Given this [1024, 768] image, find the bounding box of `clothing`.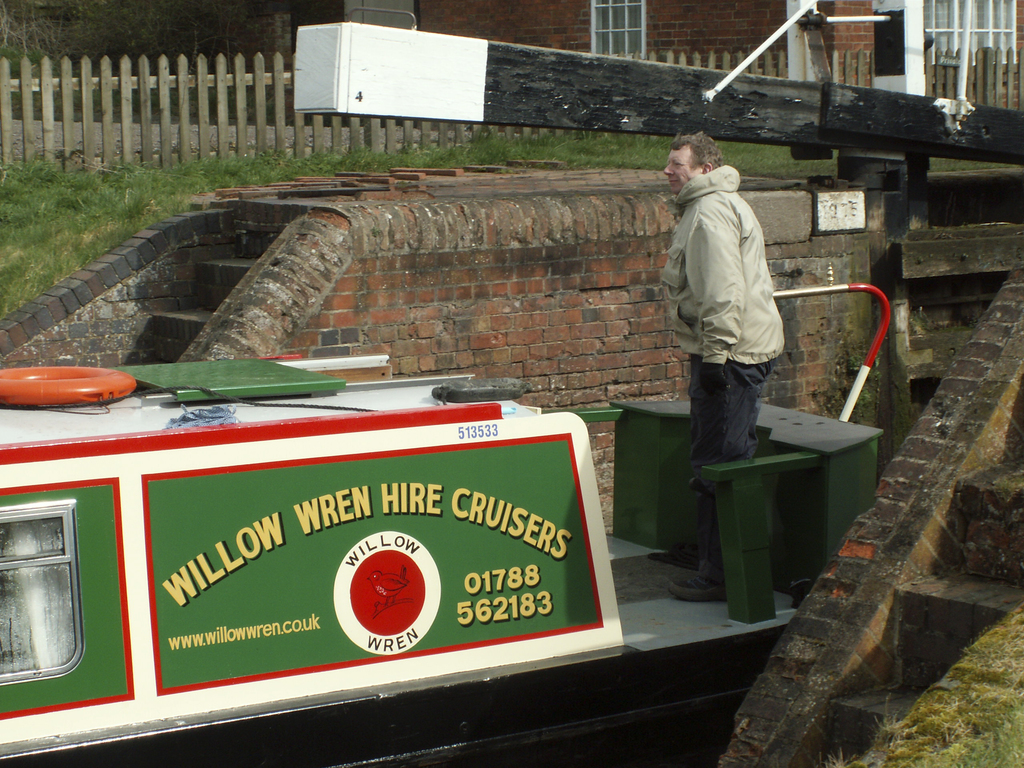
[668, 135, 790, 445].
